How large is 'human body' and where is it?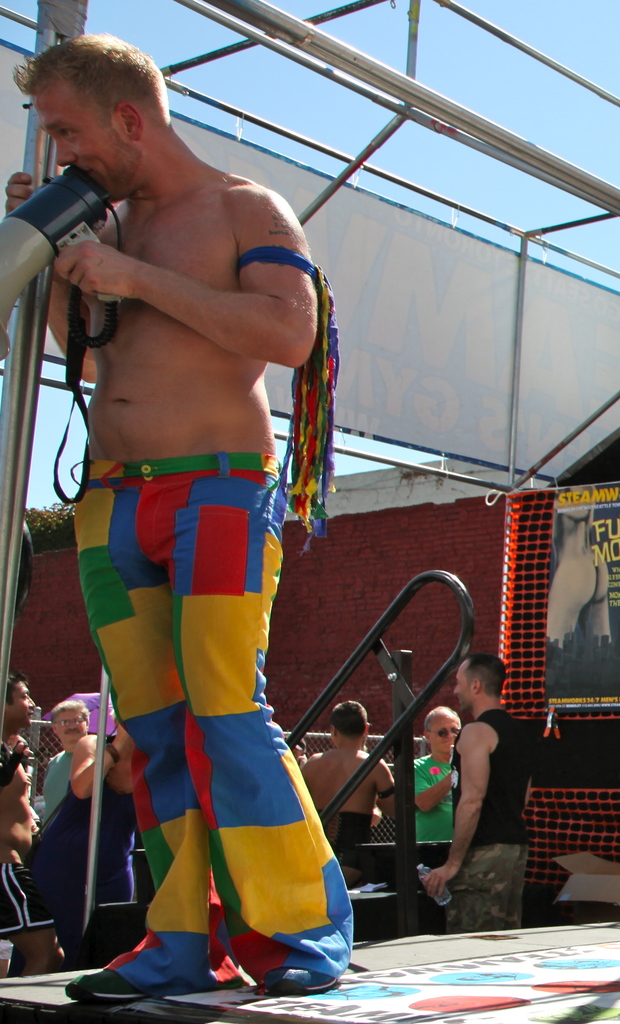
Bounding box: x1=411, y1=707, x2=472, y2=865.
